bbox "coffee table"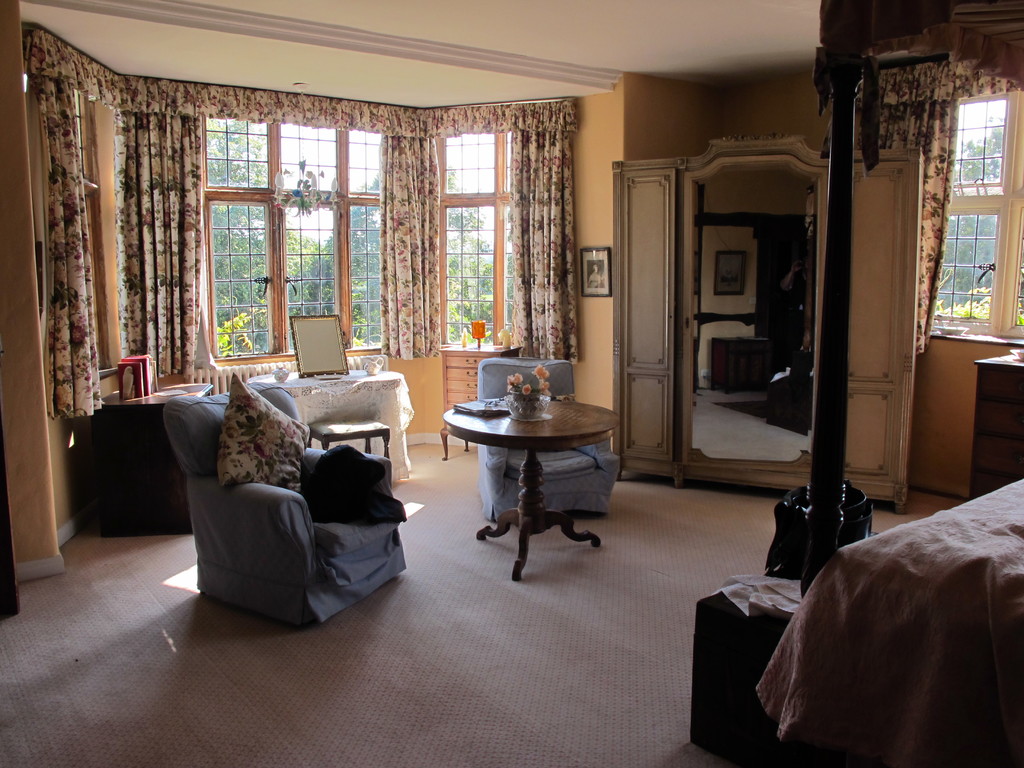
312/413/396/477
